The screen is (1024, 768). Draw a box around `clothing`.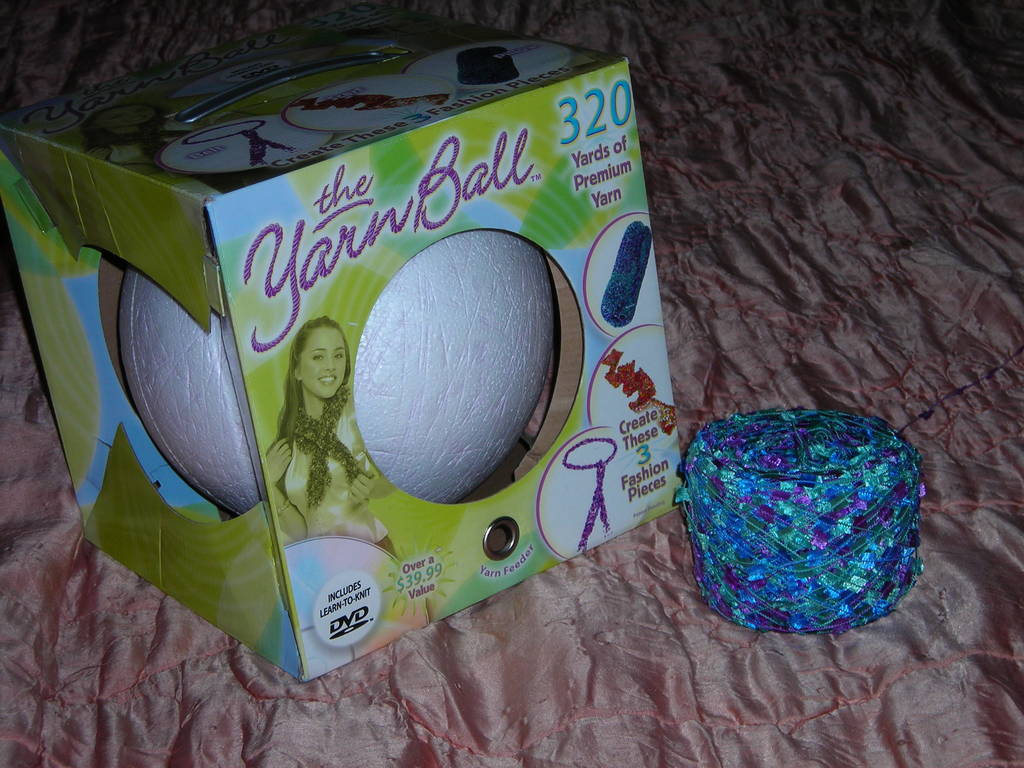
(left=237, top=339, right=380, bottom=523).
